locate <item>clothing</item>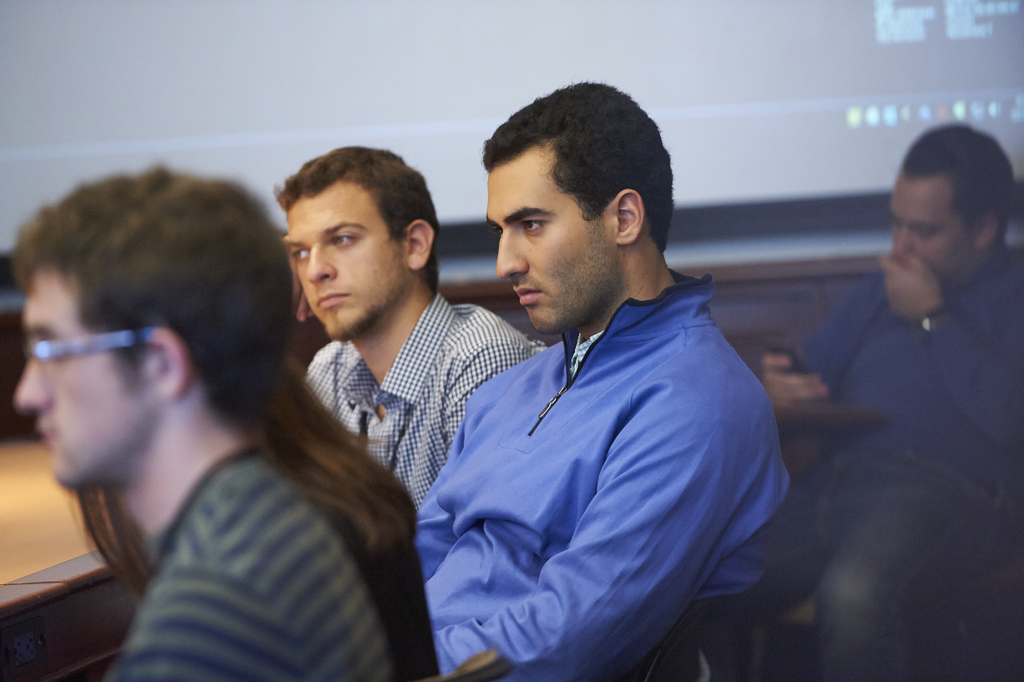
Rect(760, 276, 1022, 516)
